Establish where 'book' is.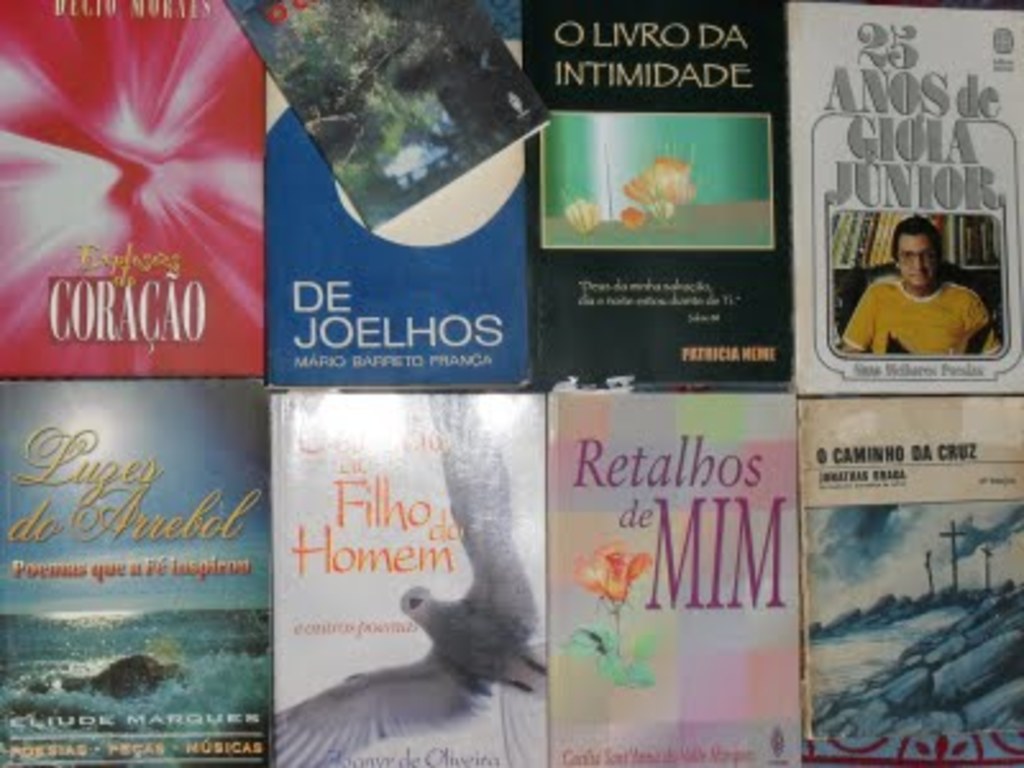
Established at select_region(266, 0, 540, 389).
